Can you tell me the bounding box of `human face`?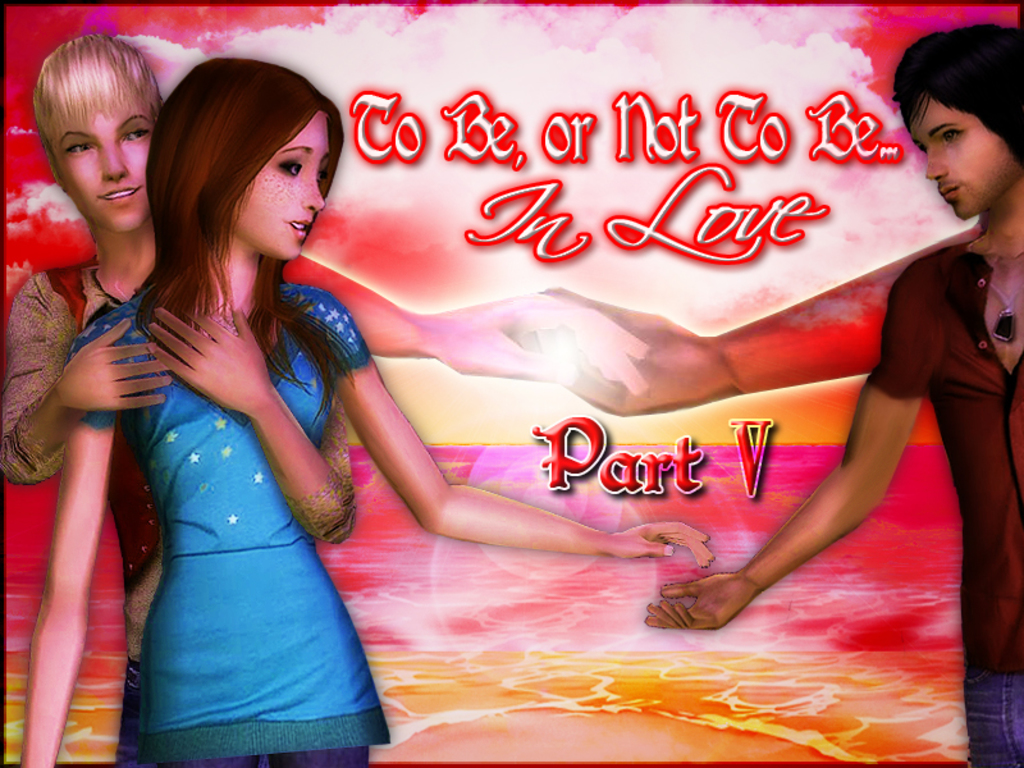
50, 99, 157, 224.
